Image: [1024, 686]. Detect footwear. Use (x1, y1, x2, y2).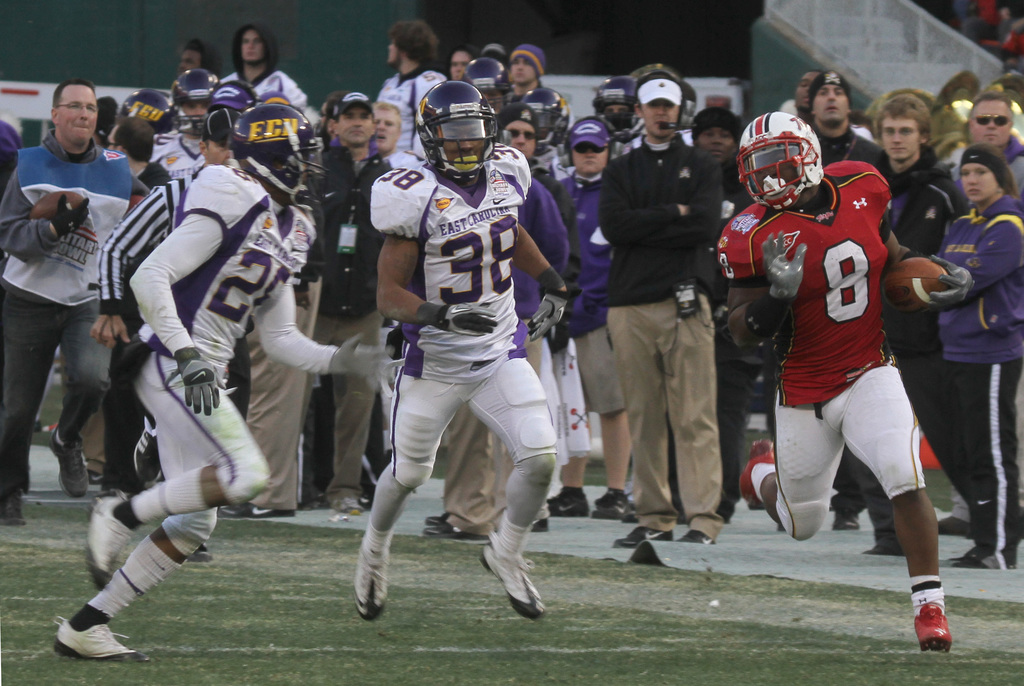
(950, 552, 986, 571).
